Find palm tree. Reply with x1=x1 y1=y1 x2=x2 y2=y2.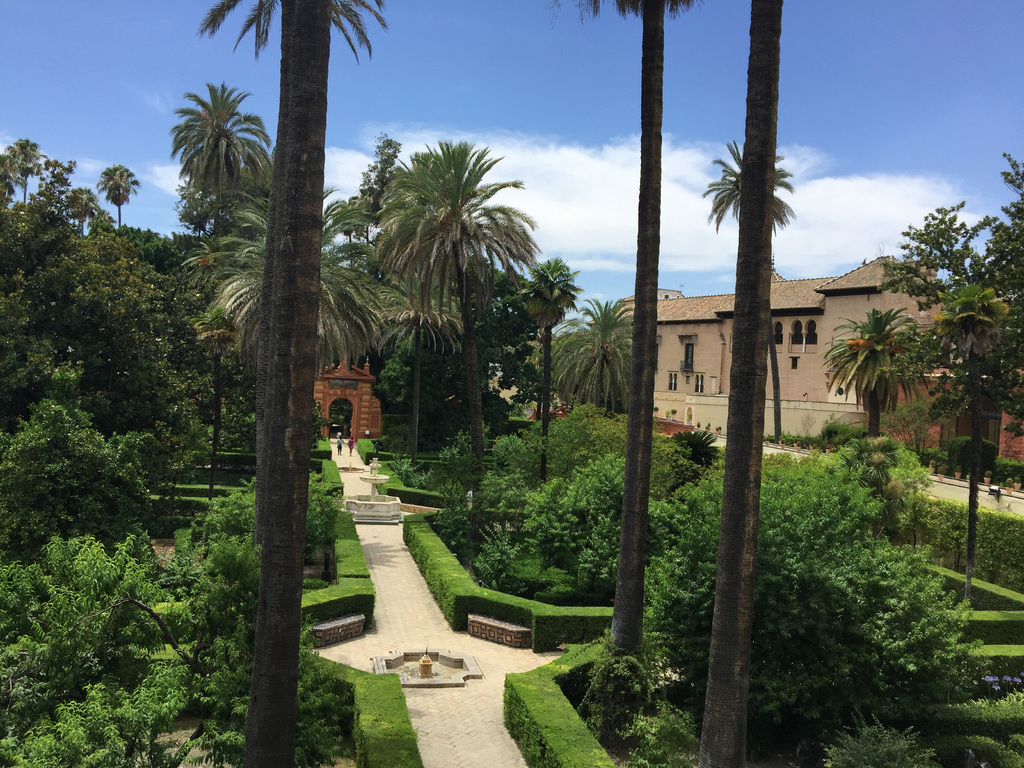
x1=695 y1=145 x2=788 y2=395.
